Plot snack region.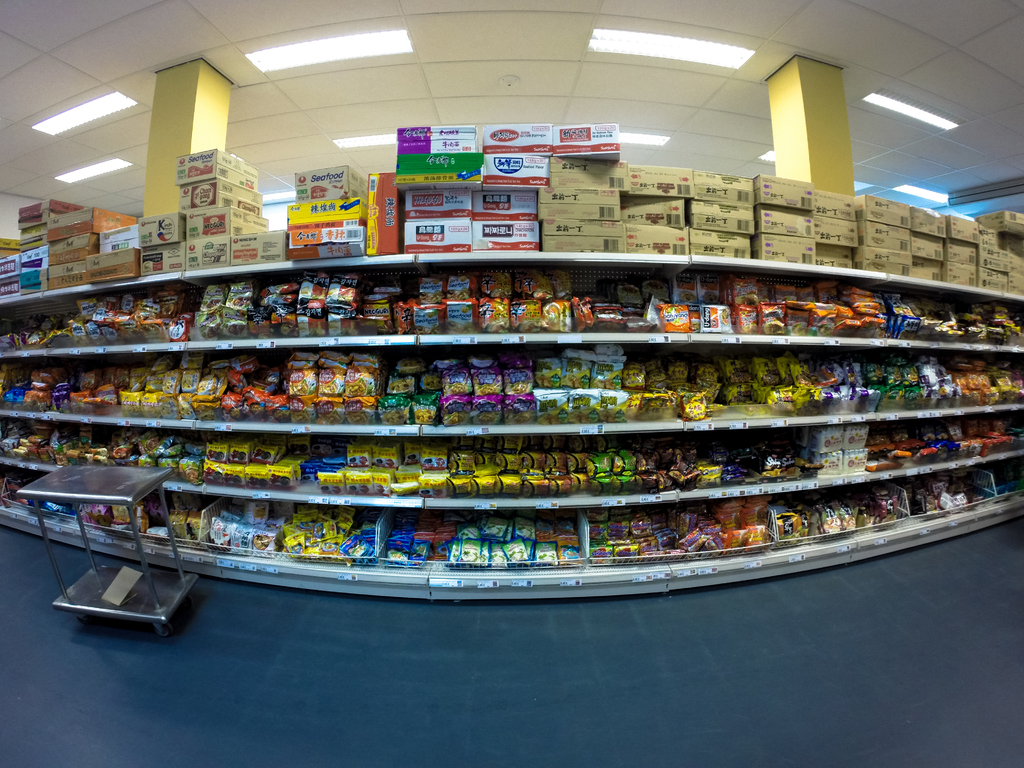
Plotted at 455,449,477,479.
